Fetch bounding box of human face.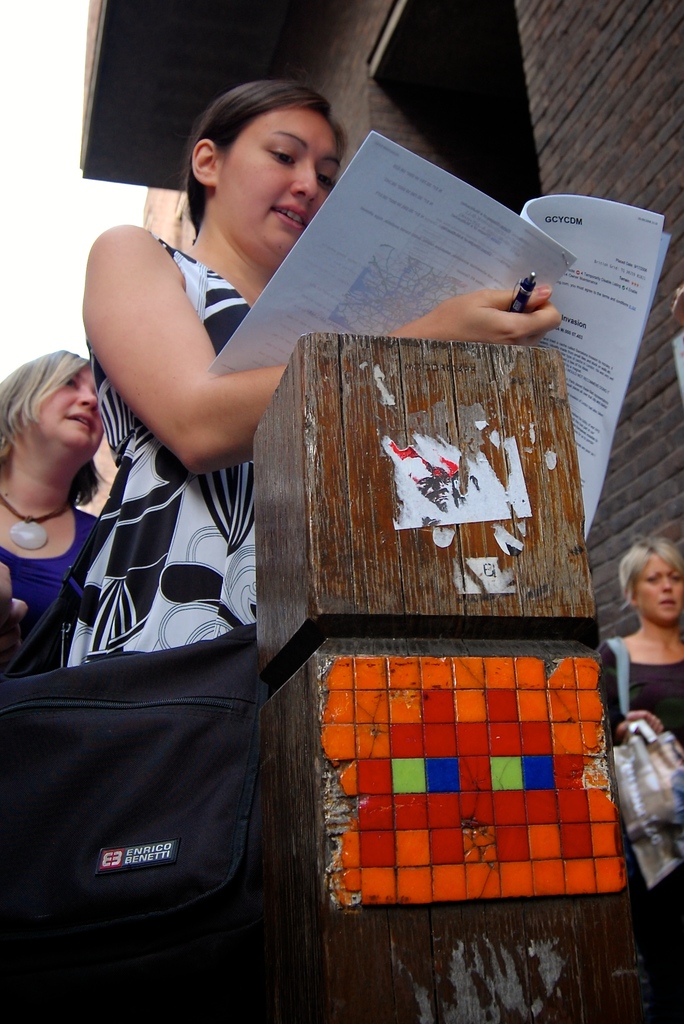
Bbox: box(224, 109, 343, 261).
